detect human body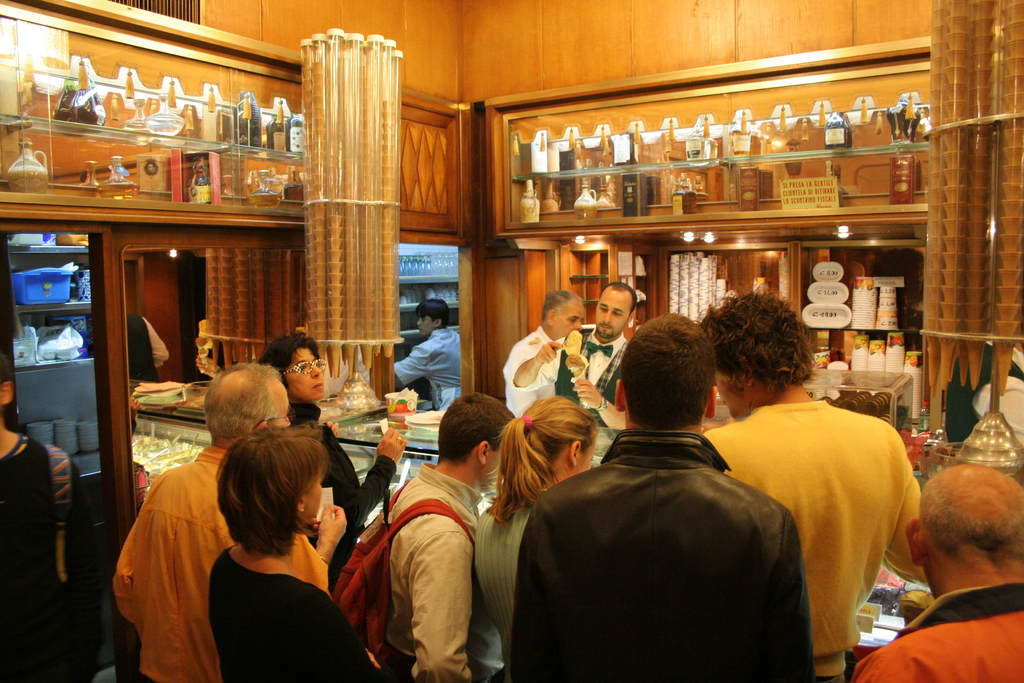
{"x1": 710, "y1": 301, "x2": 919, "y2": 668}
